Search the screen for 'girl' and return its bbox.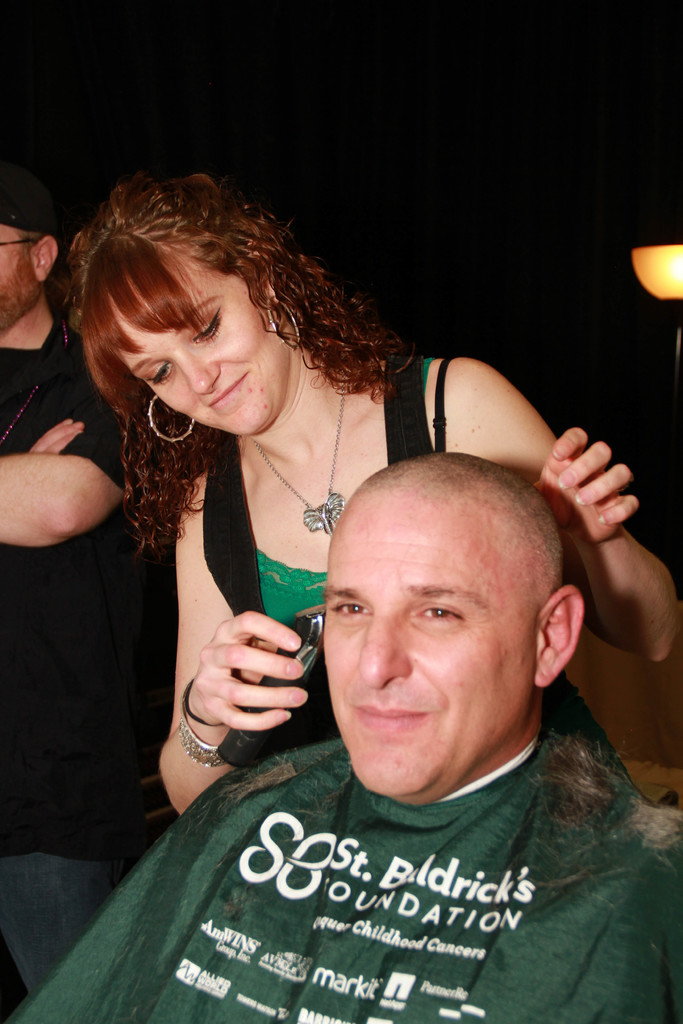
Found: <bbox>50, 172, 680, 819</bbox>.
